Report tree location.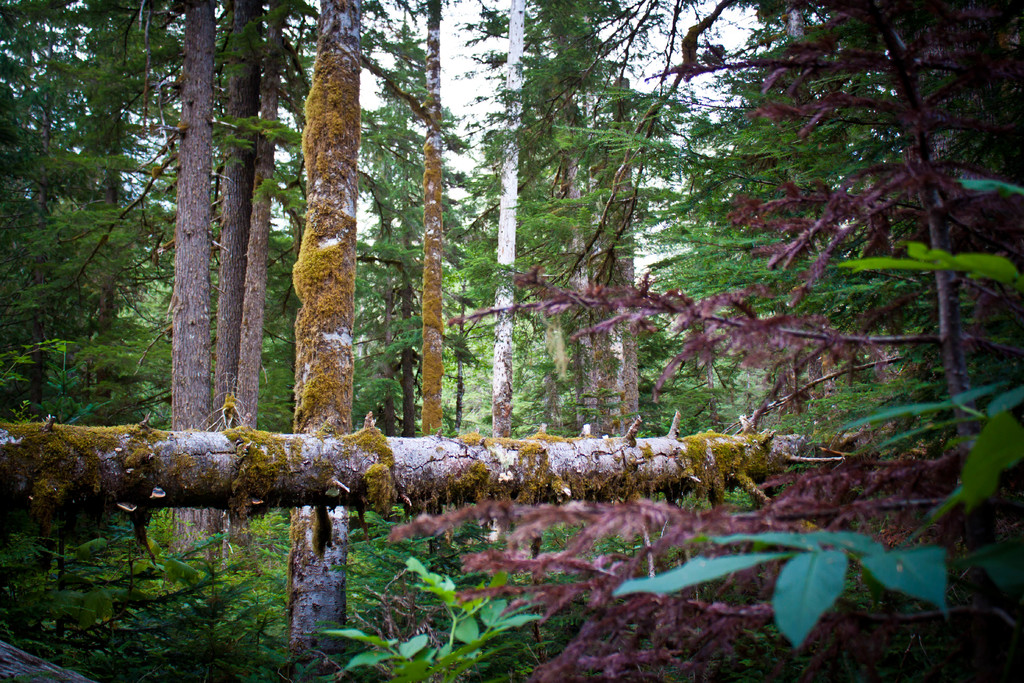
Report: 169 0 285 459.
